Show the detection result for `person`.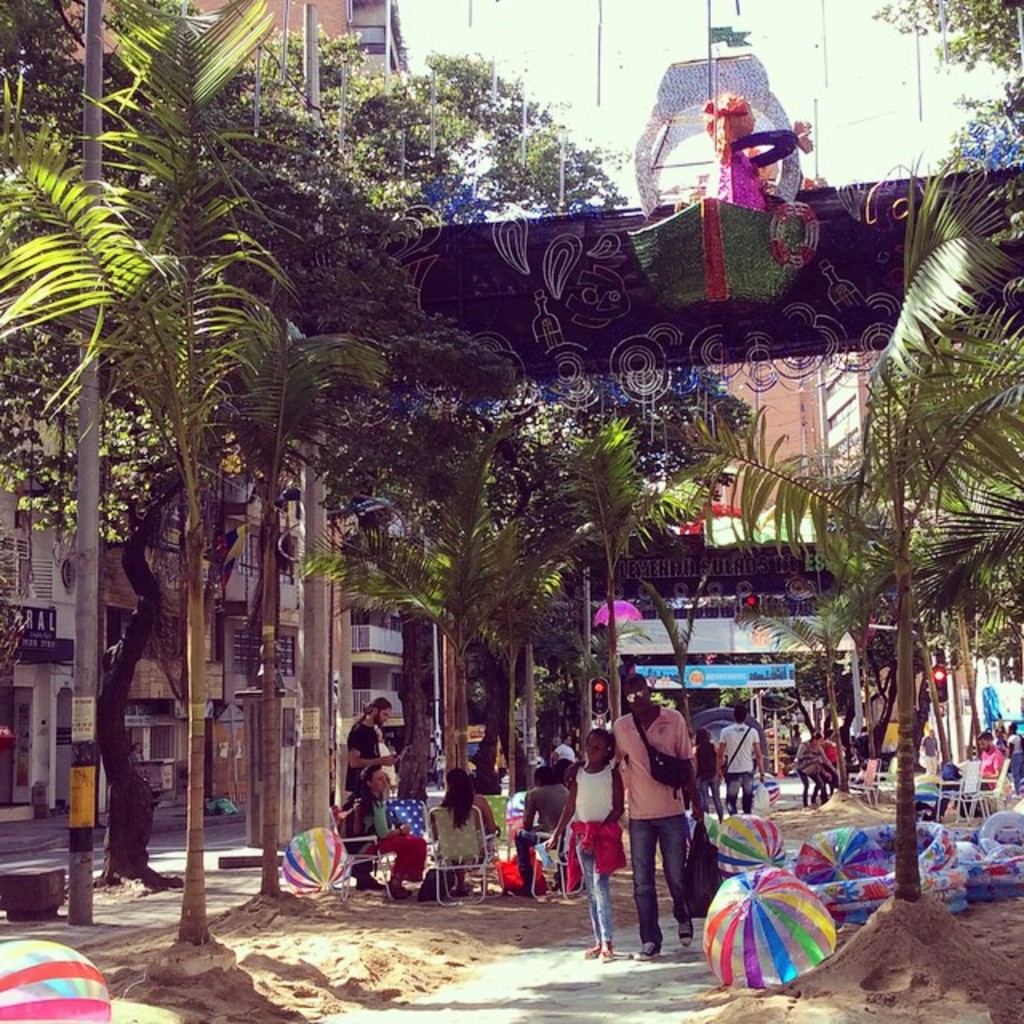
select_region(586, 677, 702, 949).
